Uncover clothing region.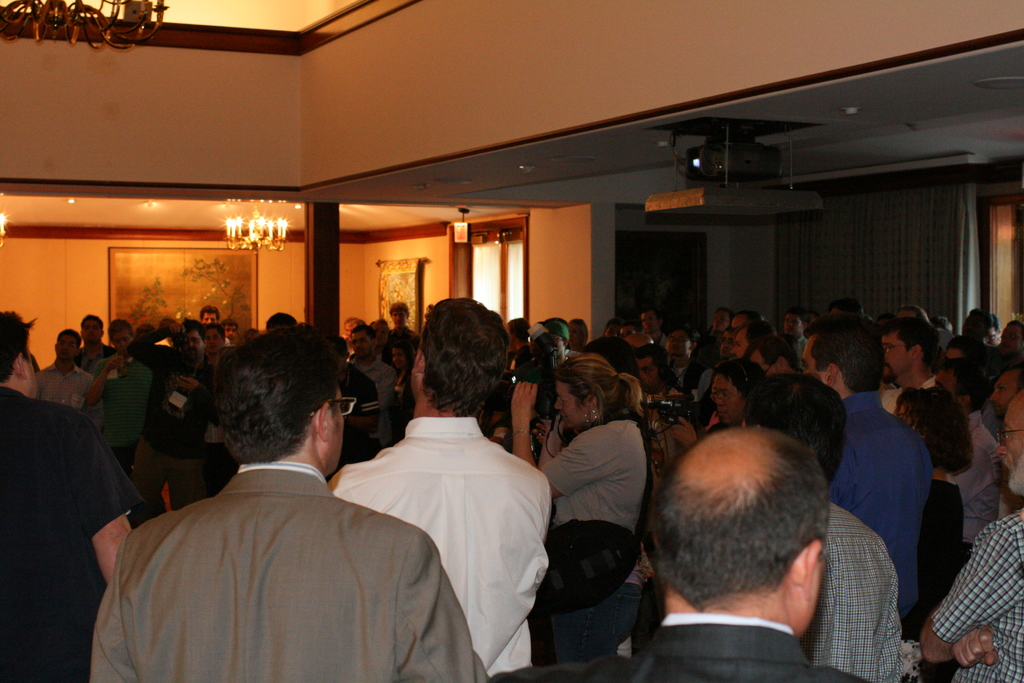
Uncovered: locate(335, 415, 553, 677).
